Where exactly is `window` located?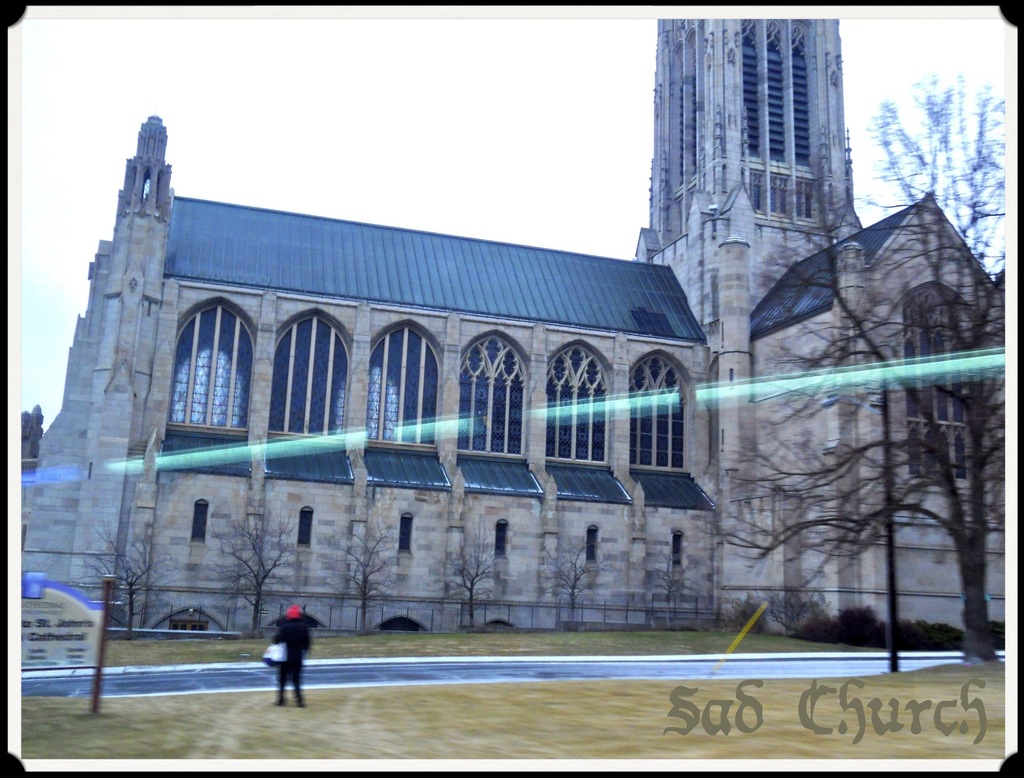
Its bounding box is region(367, 323, 435, 461).
